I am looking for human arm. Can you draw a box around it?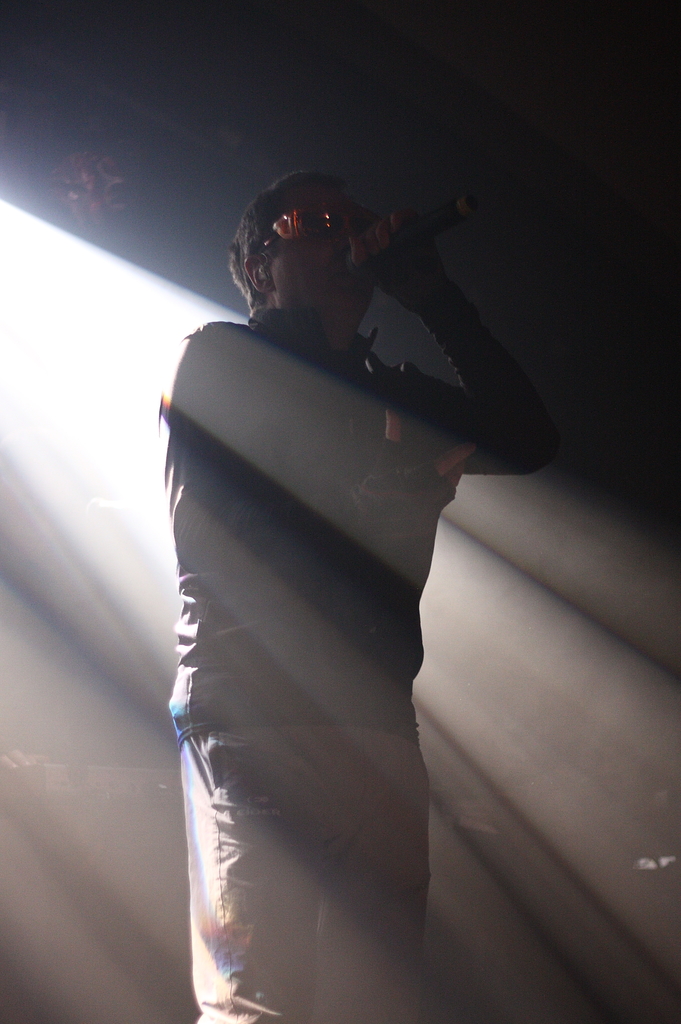
Sure, the bounding box is pyautogui.locateOnScreen(252, 378, 502, 536).
